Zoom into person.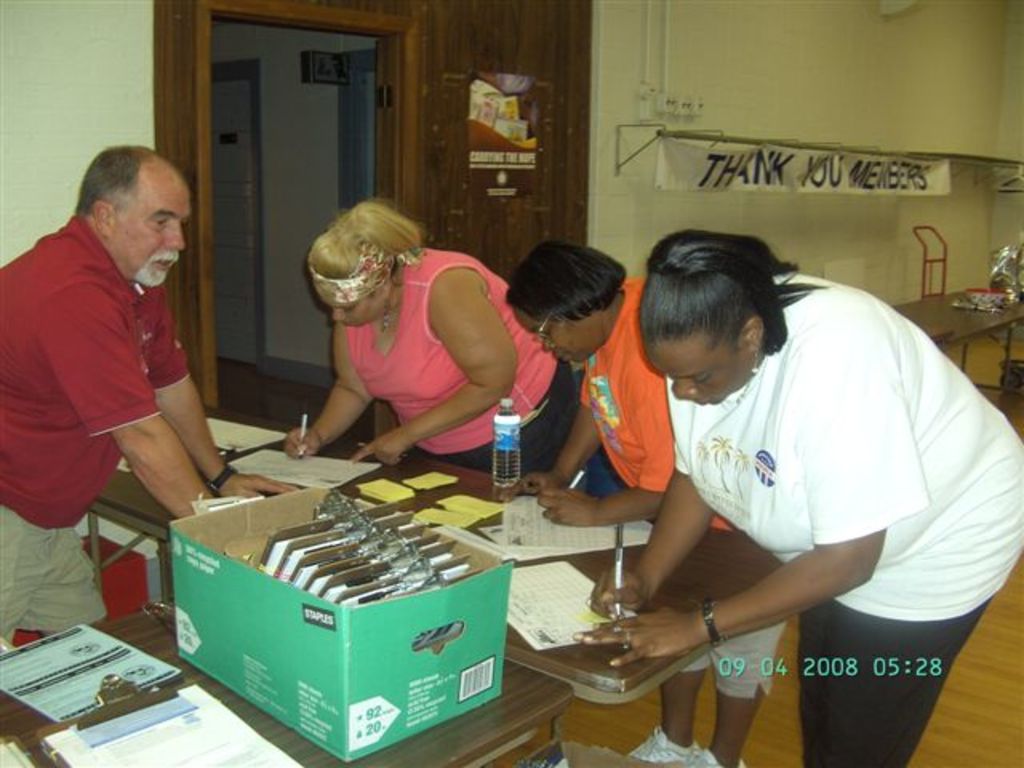
Zoom target: (0, 141, 296, 661).
